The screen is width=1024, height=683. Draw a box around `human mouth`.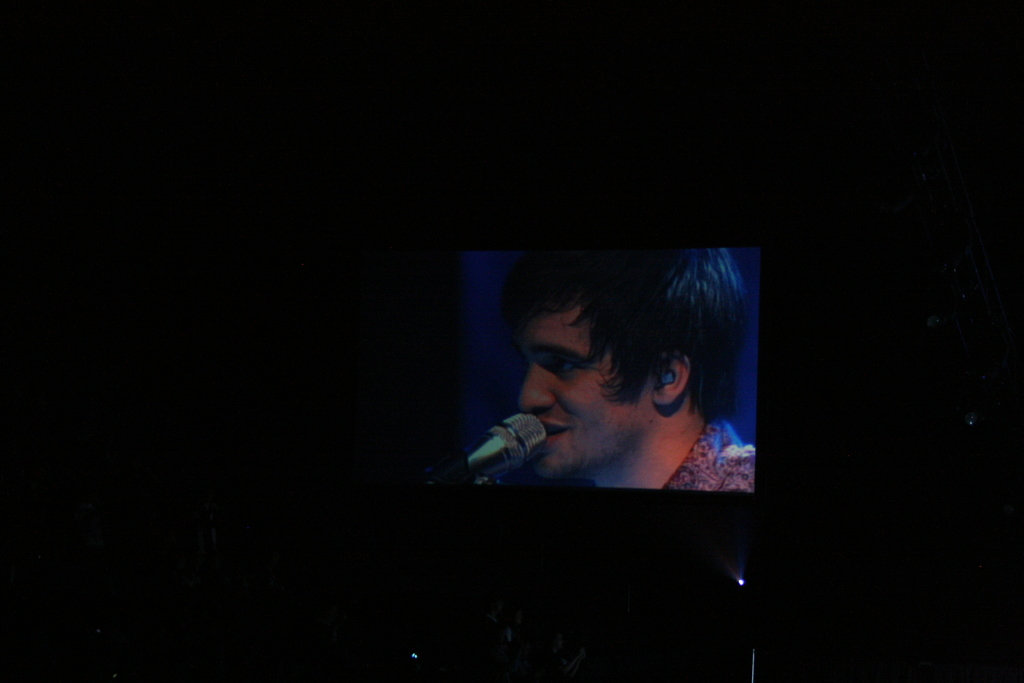
[left=547, top=411, right=566, bottom=443].
